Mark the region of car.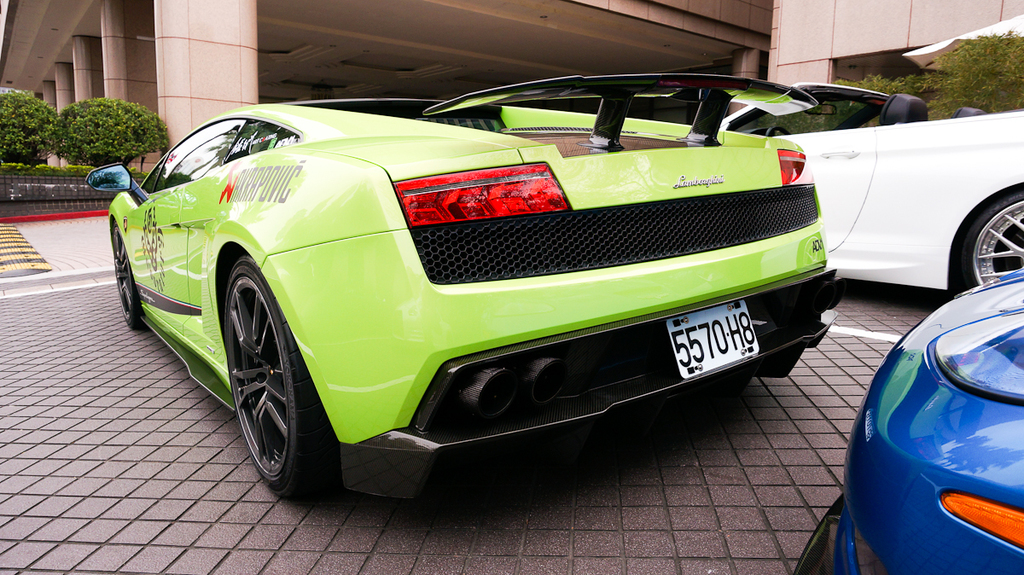
Region: rect(708, 81, 1023, 299).
